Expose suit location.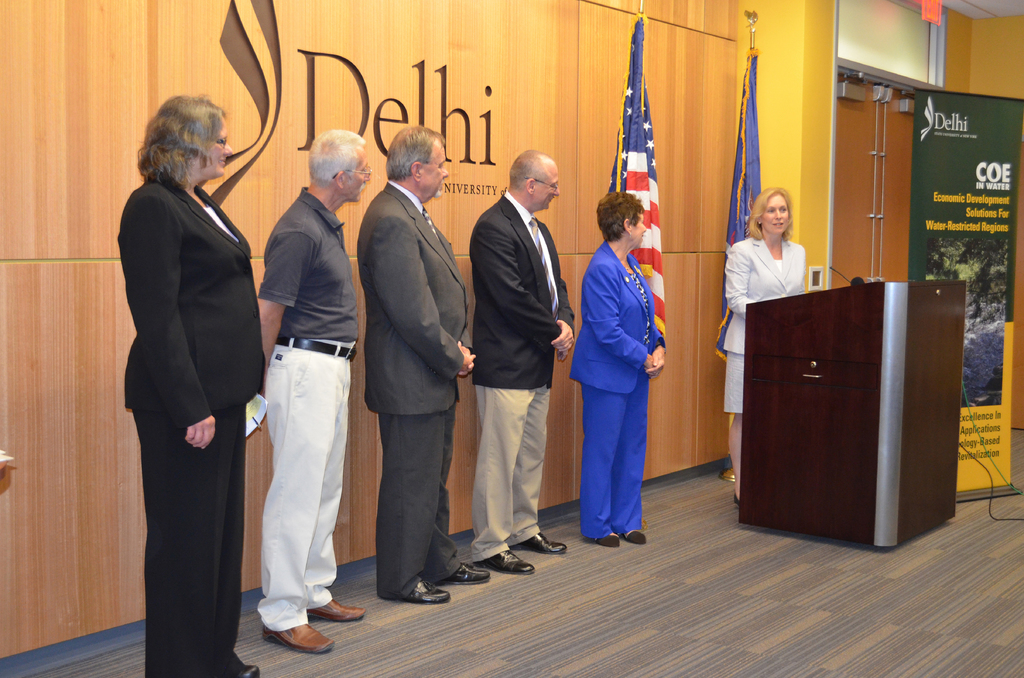
Exposed at BBox(719, 235, 811, 361).
